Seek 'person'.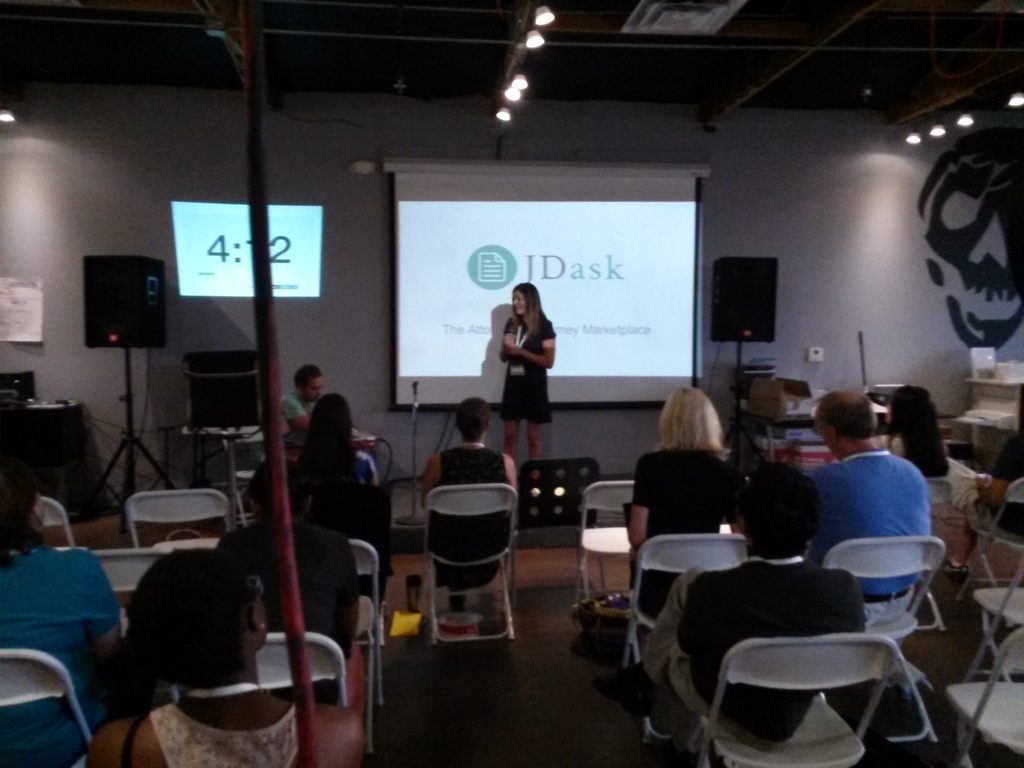
(x1=0, y1=441, x2=122, y2=766).
